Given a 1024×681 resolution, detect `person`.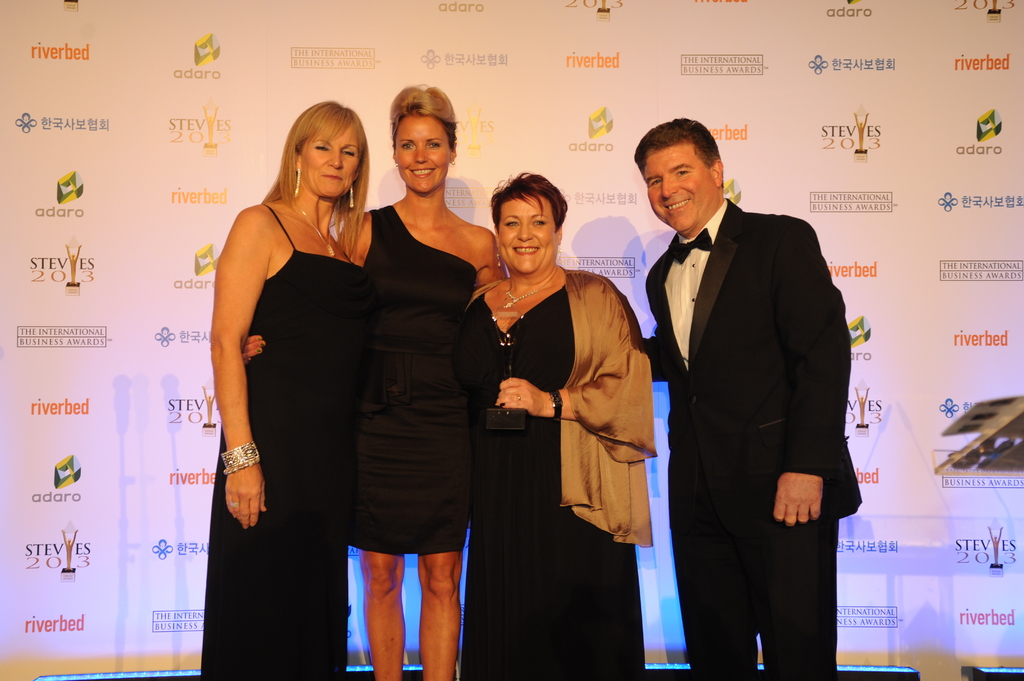
x1=242, y1=86, x2=509, y2=680.
